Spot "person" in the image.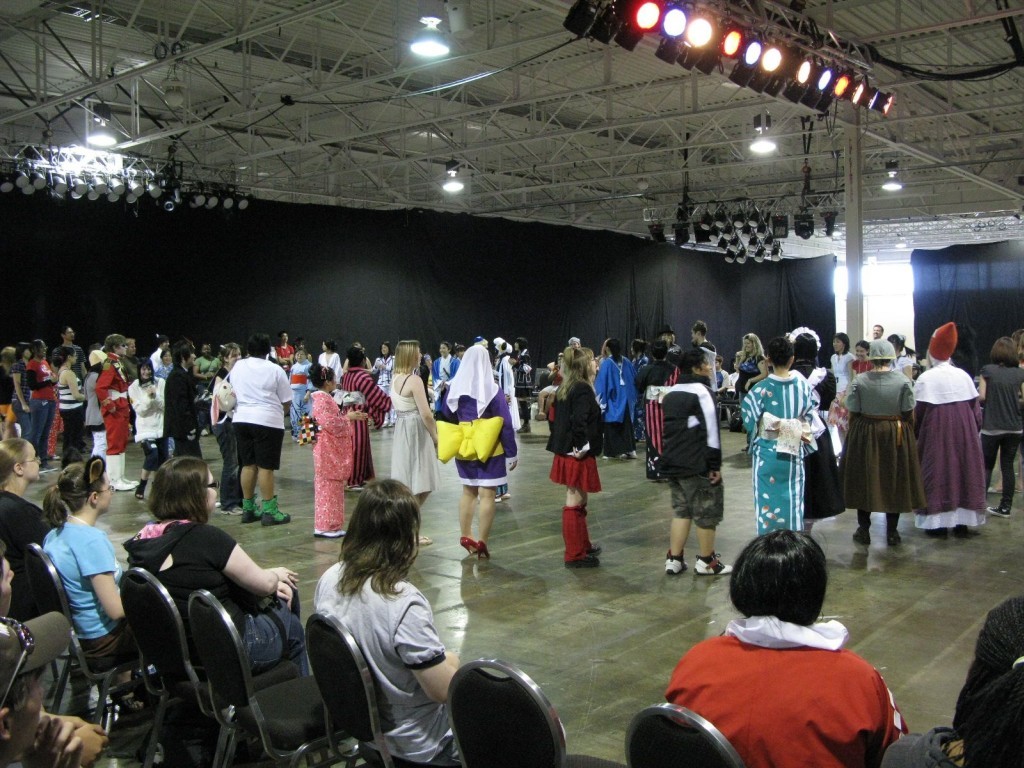
"person" found at <region>544, 340, 613, 571</region>.
